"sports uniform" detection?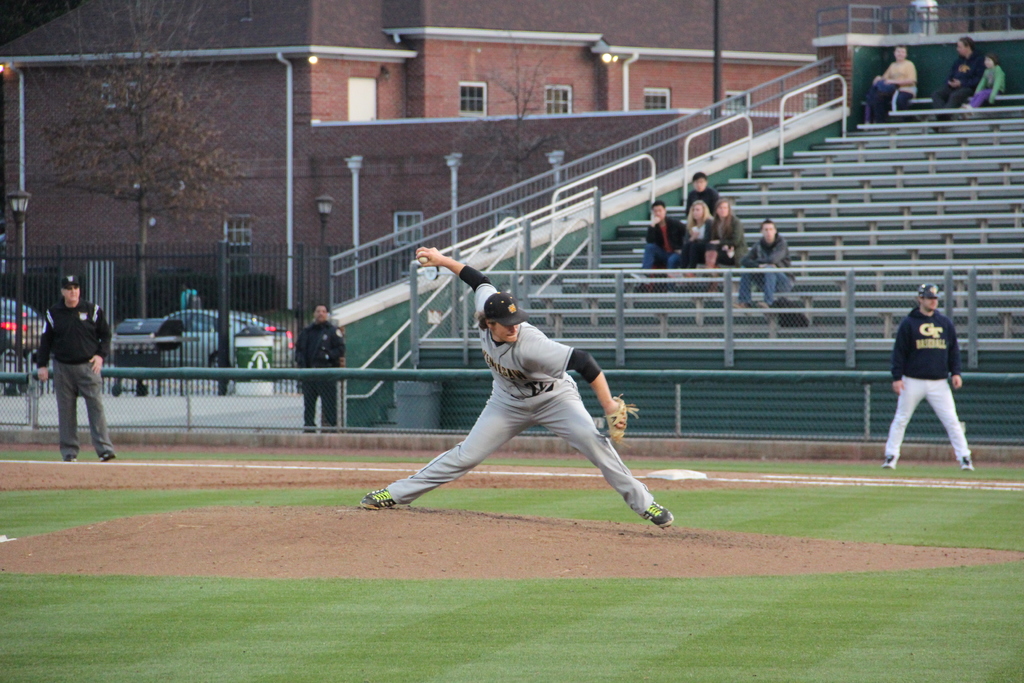
select_region(37, 273, 116, 475)
